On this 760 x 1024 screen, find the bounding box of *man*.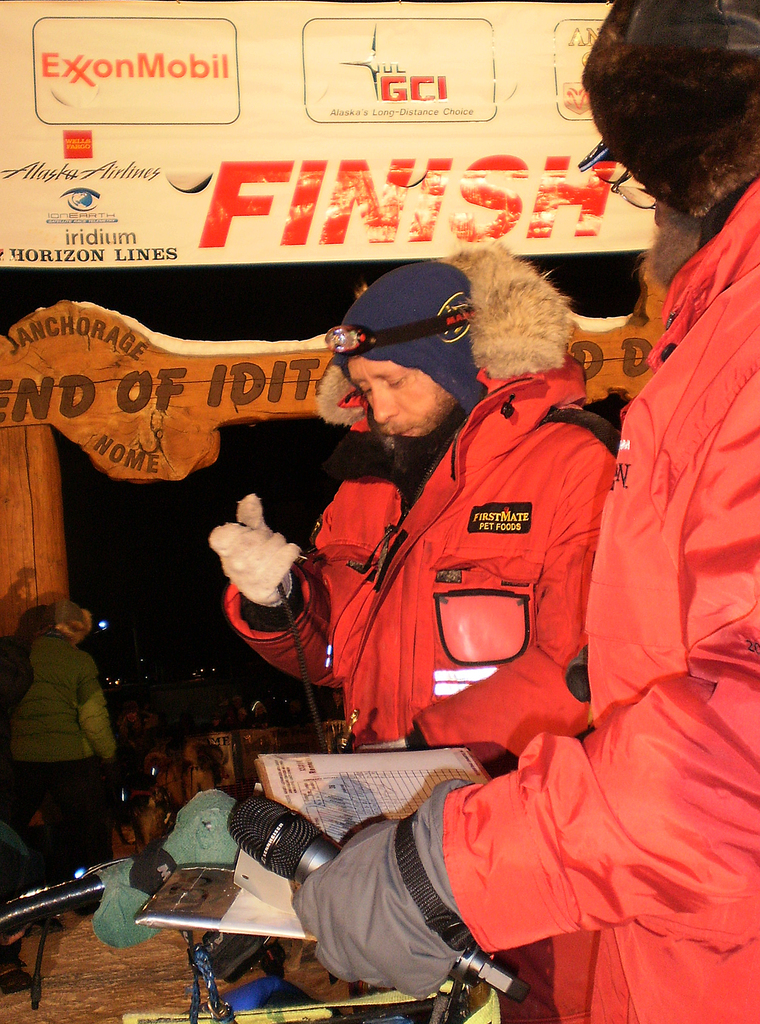
Bounding box: bbox(293, 0, 759, 1023).
